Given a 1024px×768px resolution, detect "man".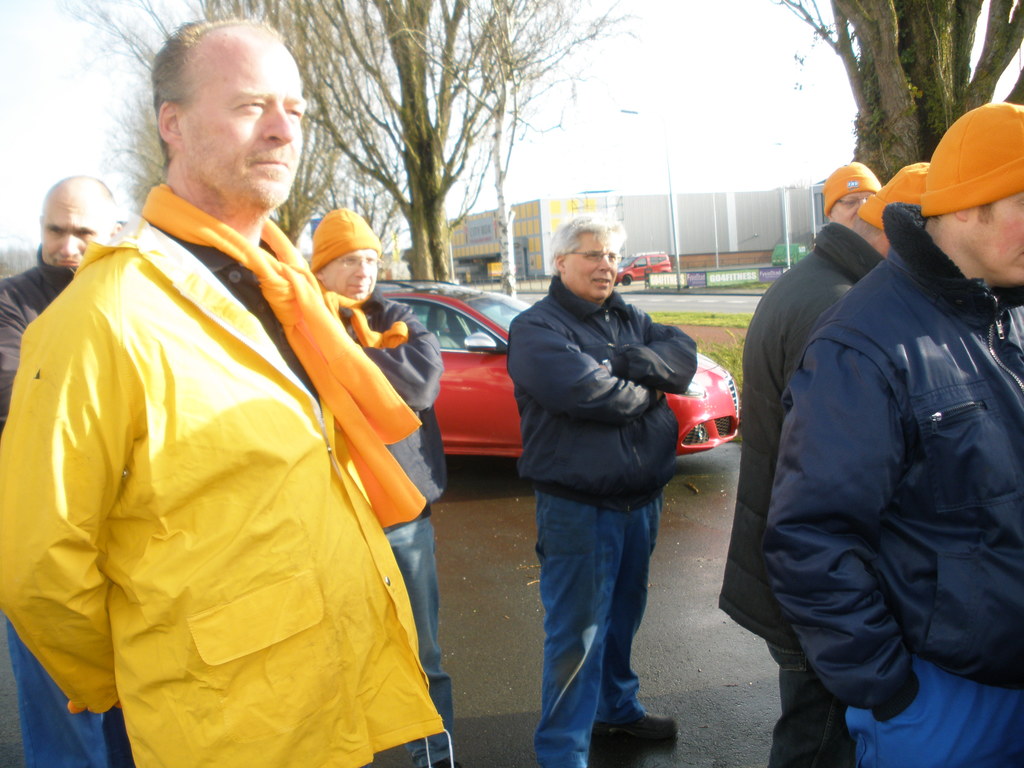
rect(717, 157, 937, 767).
